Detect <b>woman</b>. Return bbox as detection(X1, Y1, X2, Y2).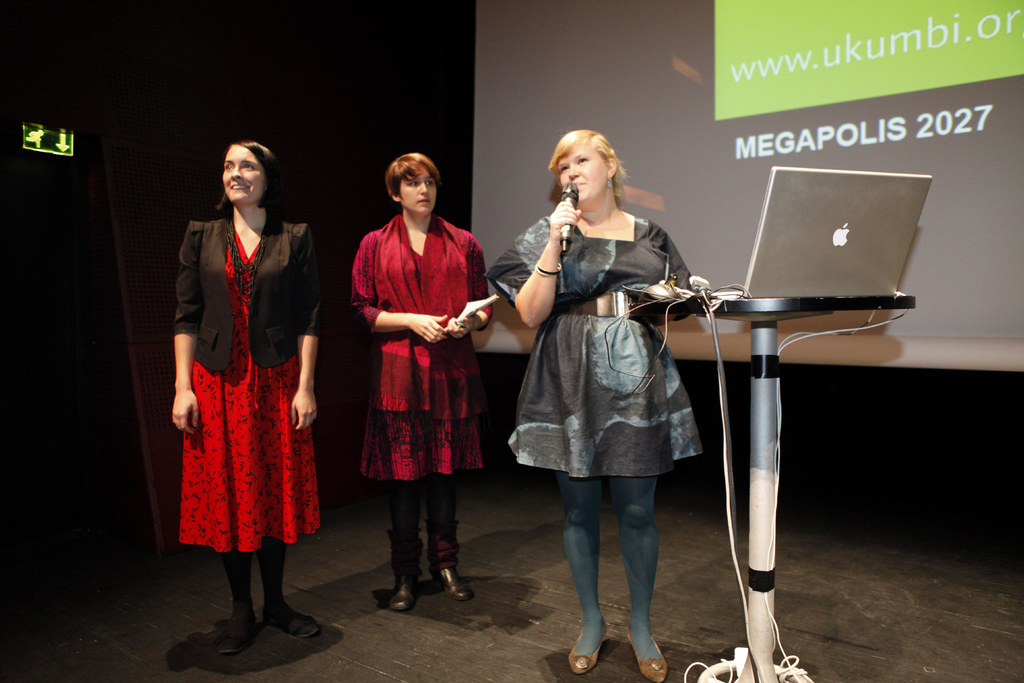
detection(172, 154, 320, 634).
